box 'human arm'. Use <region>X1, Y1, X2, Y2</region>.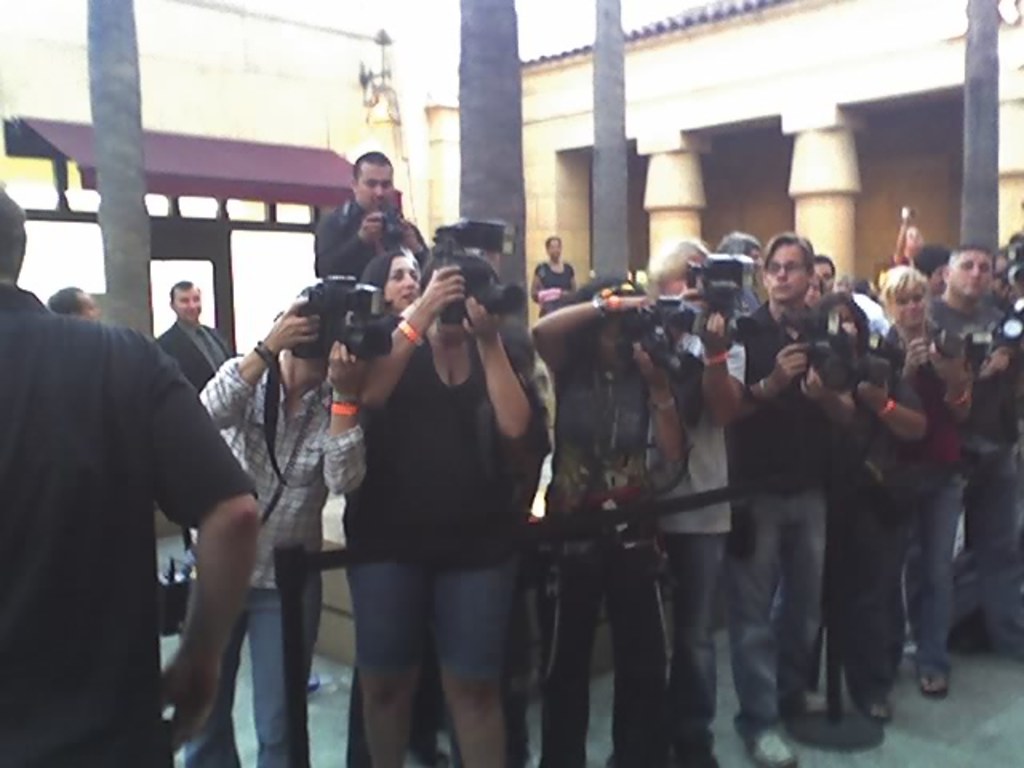
<region>354, 259, 453, 413</region>.
